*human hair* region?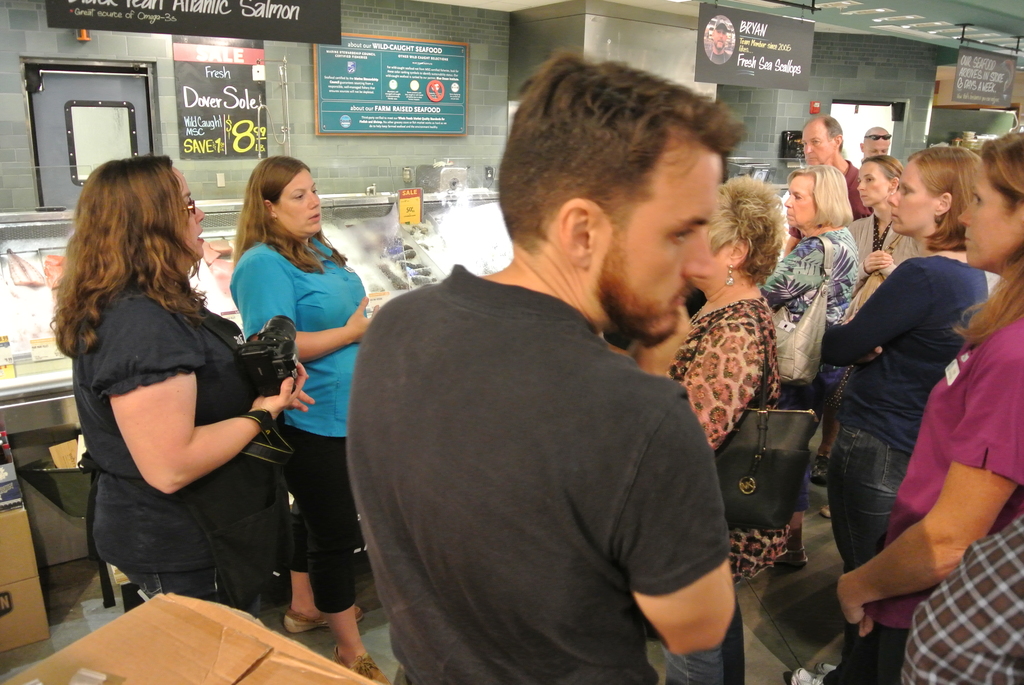
box=[906, 146, 988, 253]
